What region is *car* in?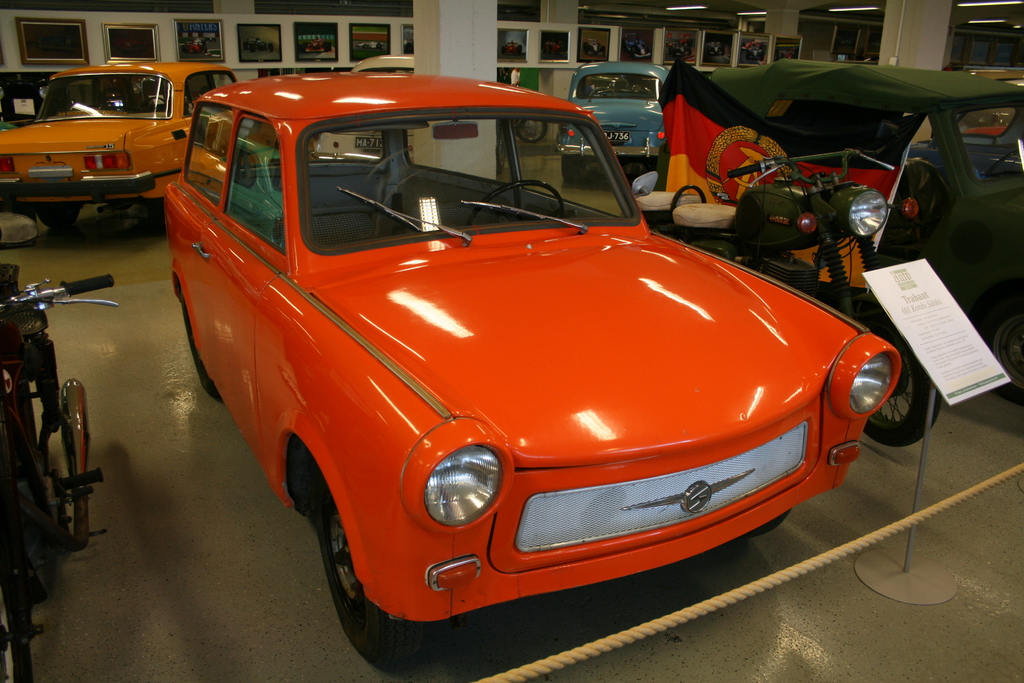
<region>0, 52, 246, 229</region>.
